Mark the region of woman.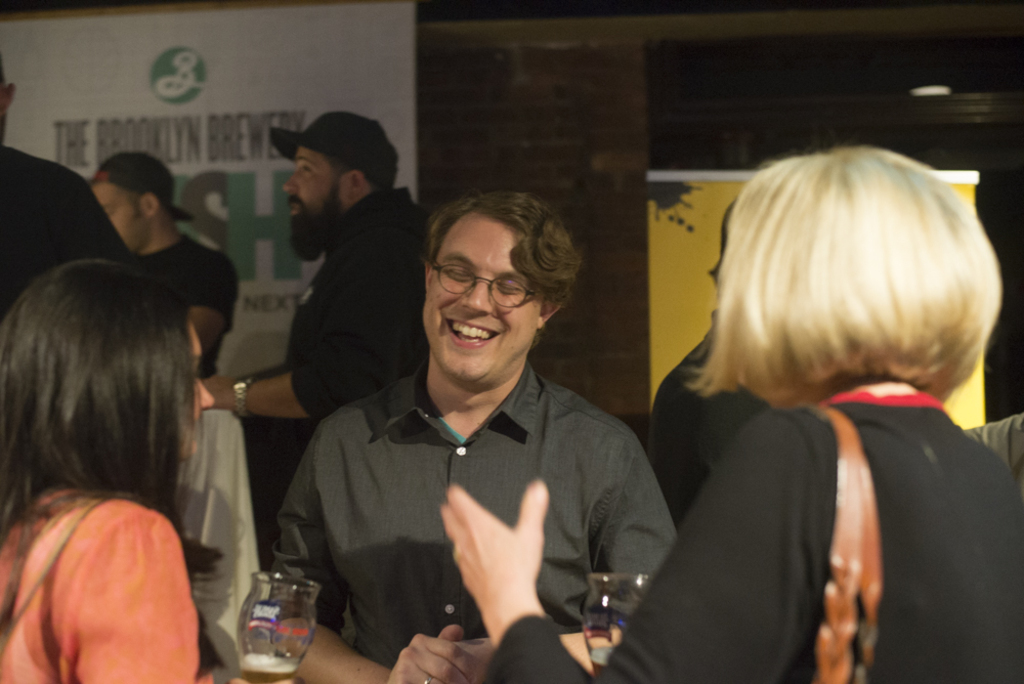
Region: region(433, 142, 1021, 683).
